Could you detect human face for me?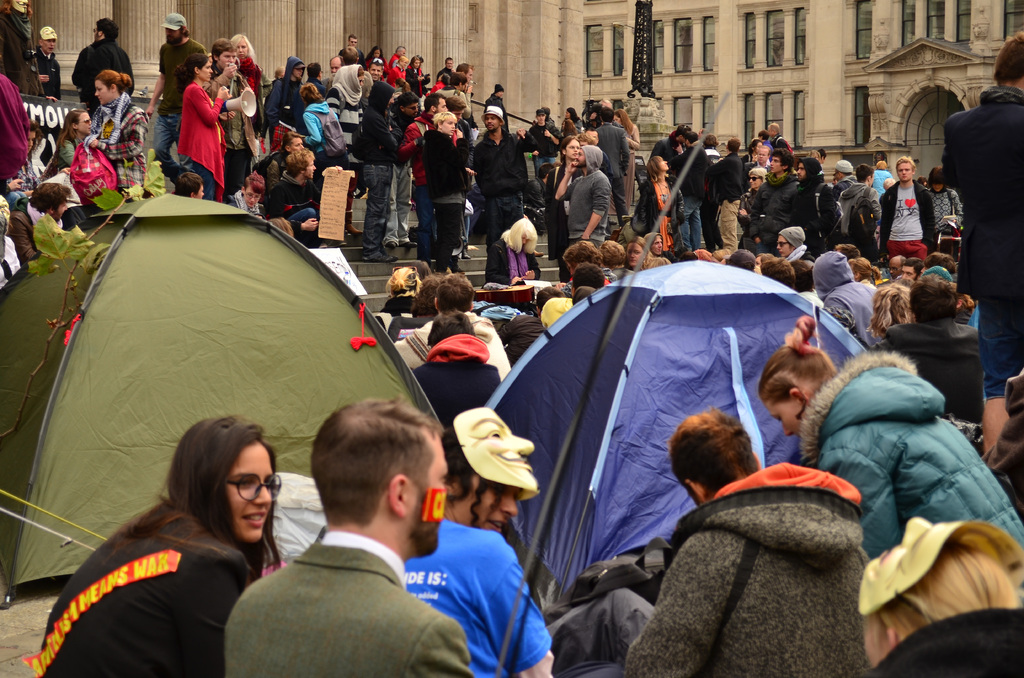
Detection result: locate(465, 69, 474, 79).
